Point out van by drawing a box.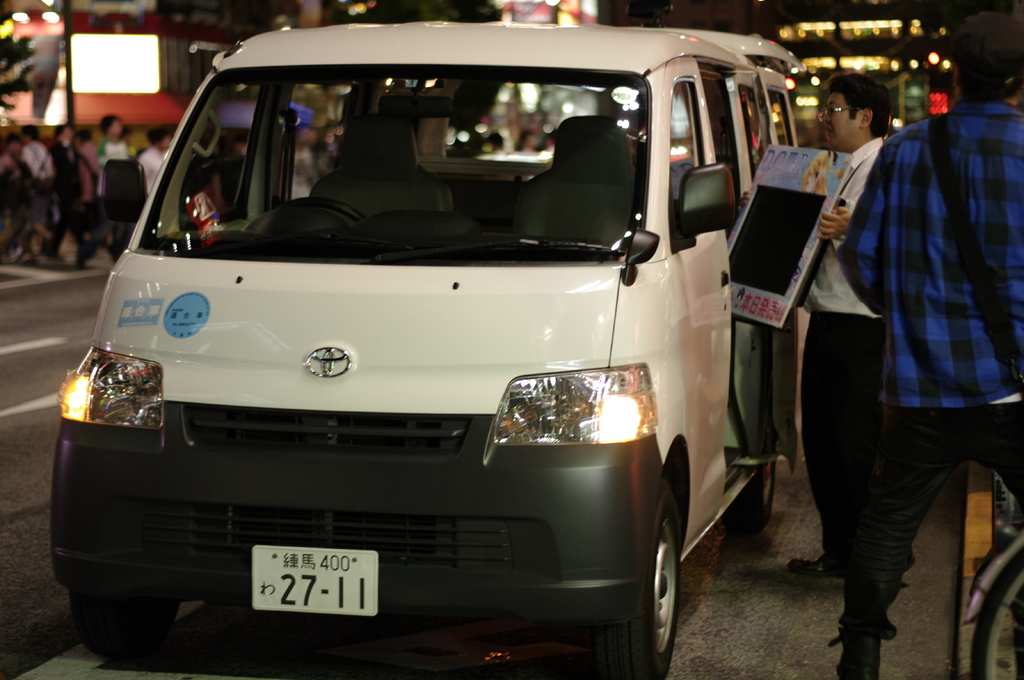
(47,26,808,679).
